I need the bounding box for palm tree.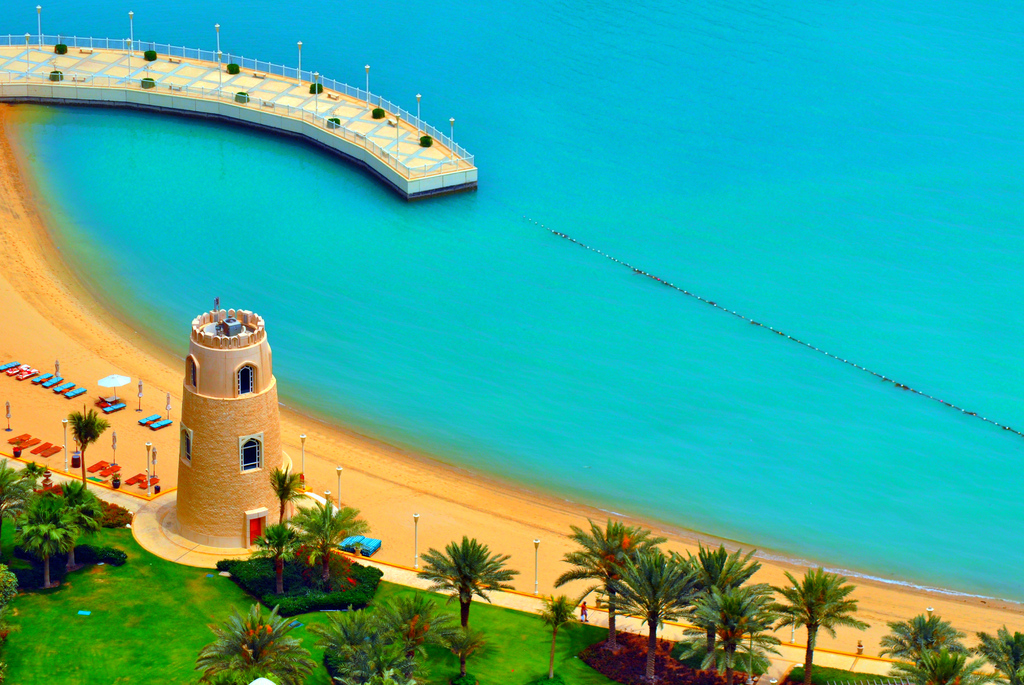
Here it is: [286, 497, 372, 584].
